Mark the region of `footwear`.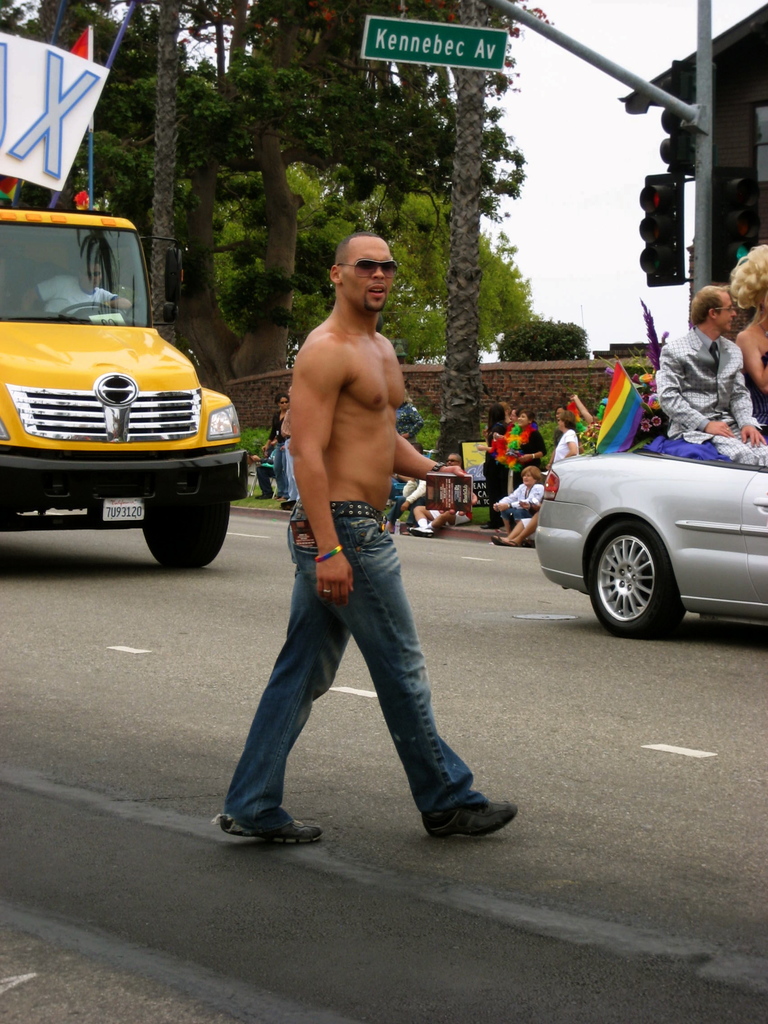
Region: box=[408, 517, 435, 538].
